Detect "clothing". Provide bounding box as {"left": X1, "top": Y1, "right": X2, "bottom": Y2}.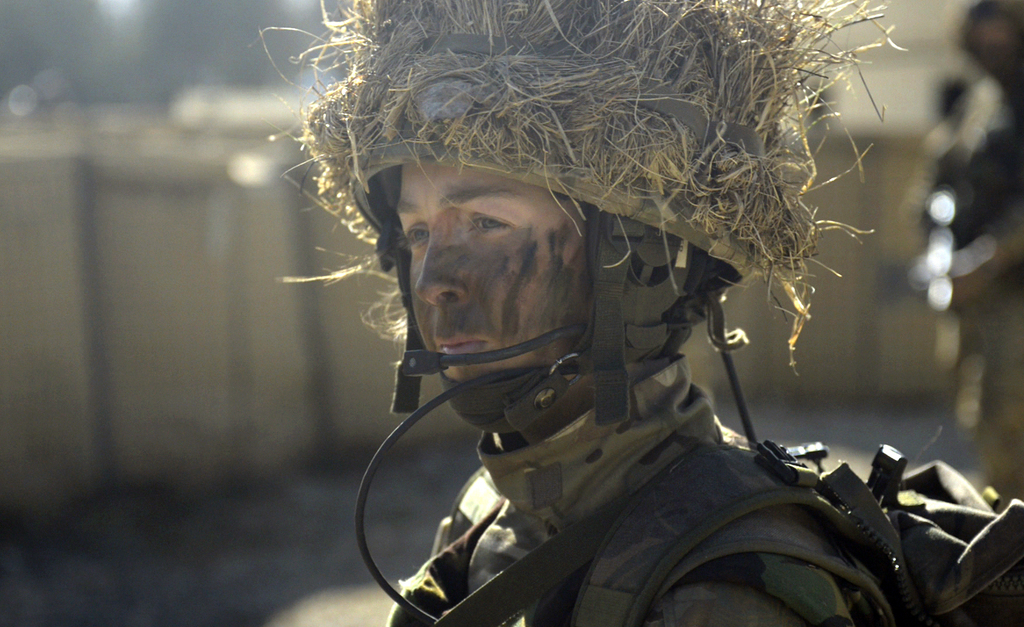
{"left": 396, "top": 358, "right": 920, "bottom": 626}.
